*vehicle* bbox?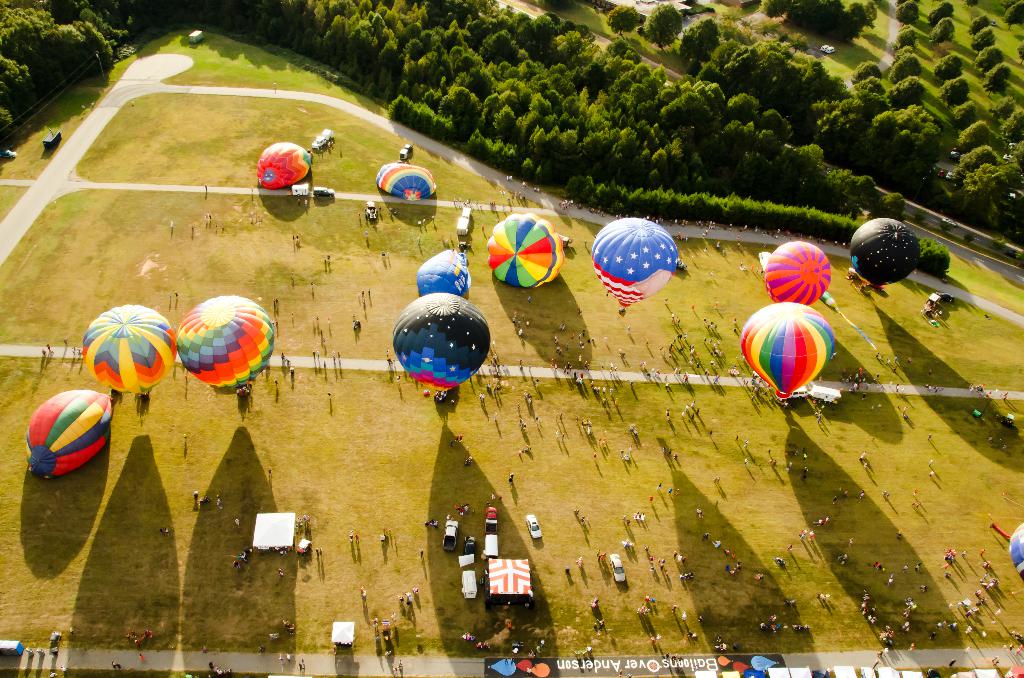
Rect(438, 517, 458, 545)
